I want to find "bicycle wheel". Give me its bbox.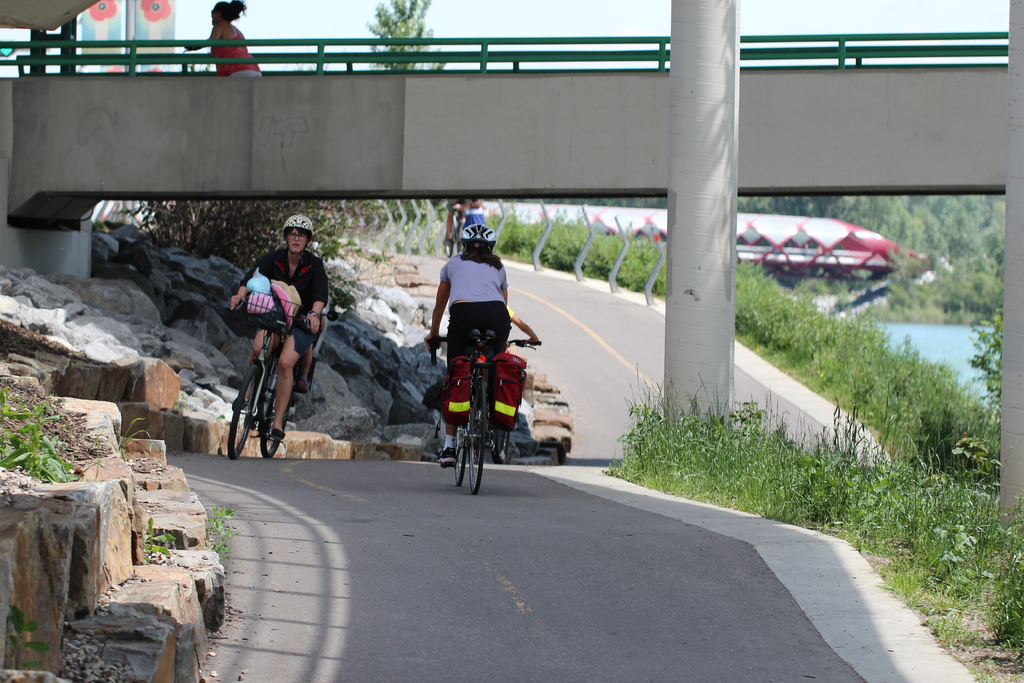
450, 405, 471, 488.
